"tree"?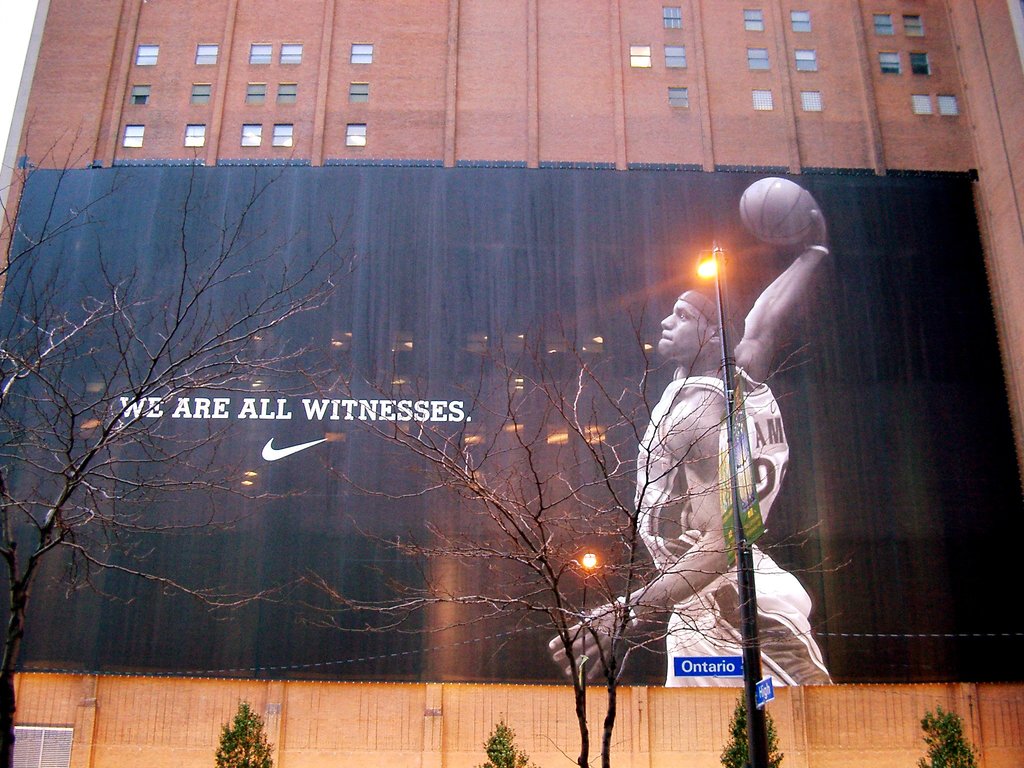
{"left": 324, "top": 276, "right": 865, "bottom": 767}
